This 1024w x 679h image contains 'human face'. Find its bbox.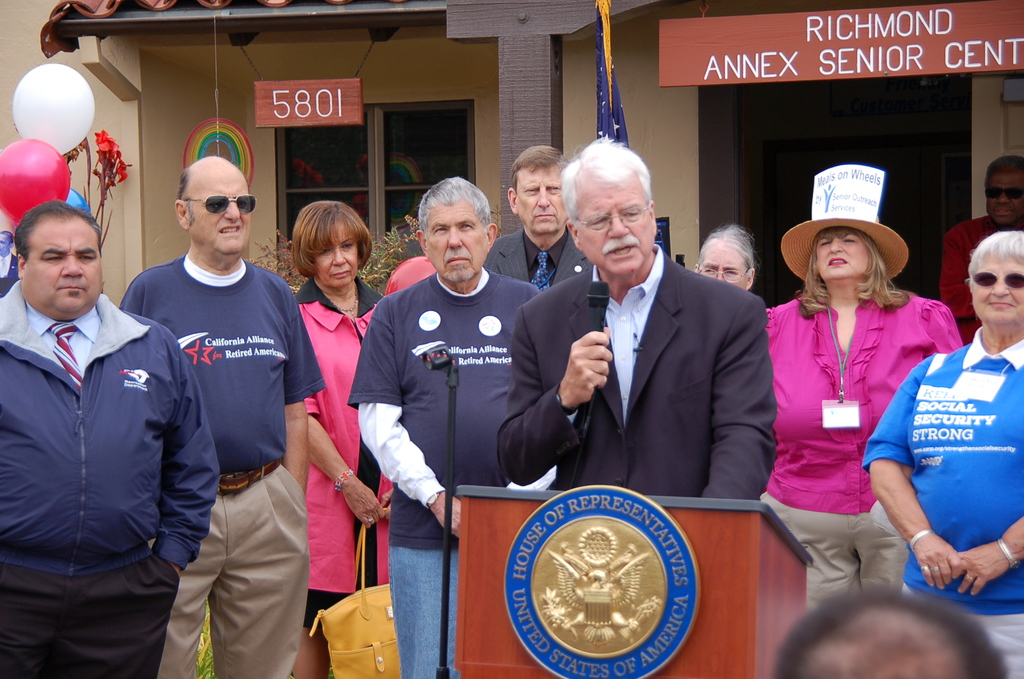
locate(189, 162, 252, 258).
